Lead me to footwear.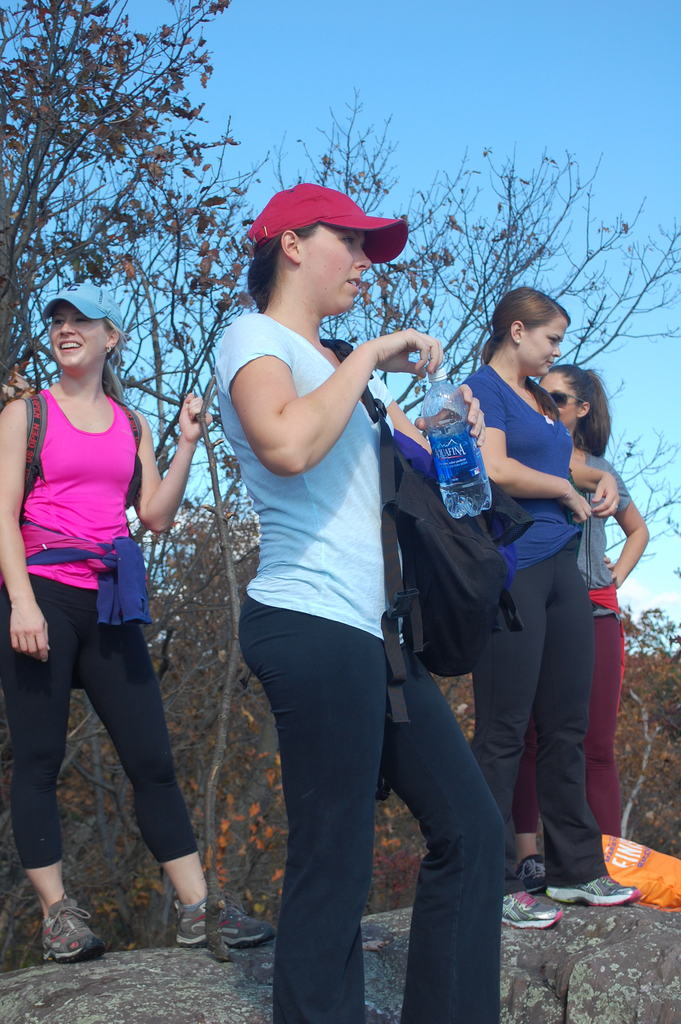
Lead to <bbox>41, 895, 108, 965</bbox>.
